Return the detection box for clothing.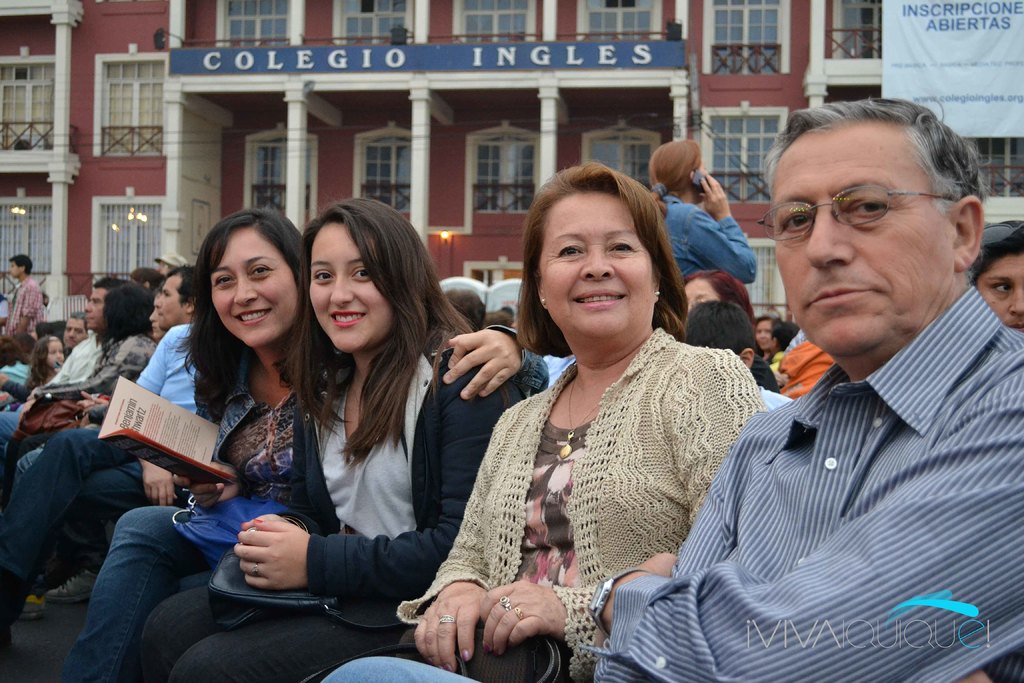
pyautogui.locateOnScreen(129, 336, 526, 682).
